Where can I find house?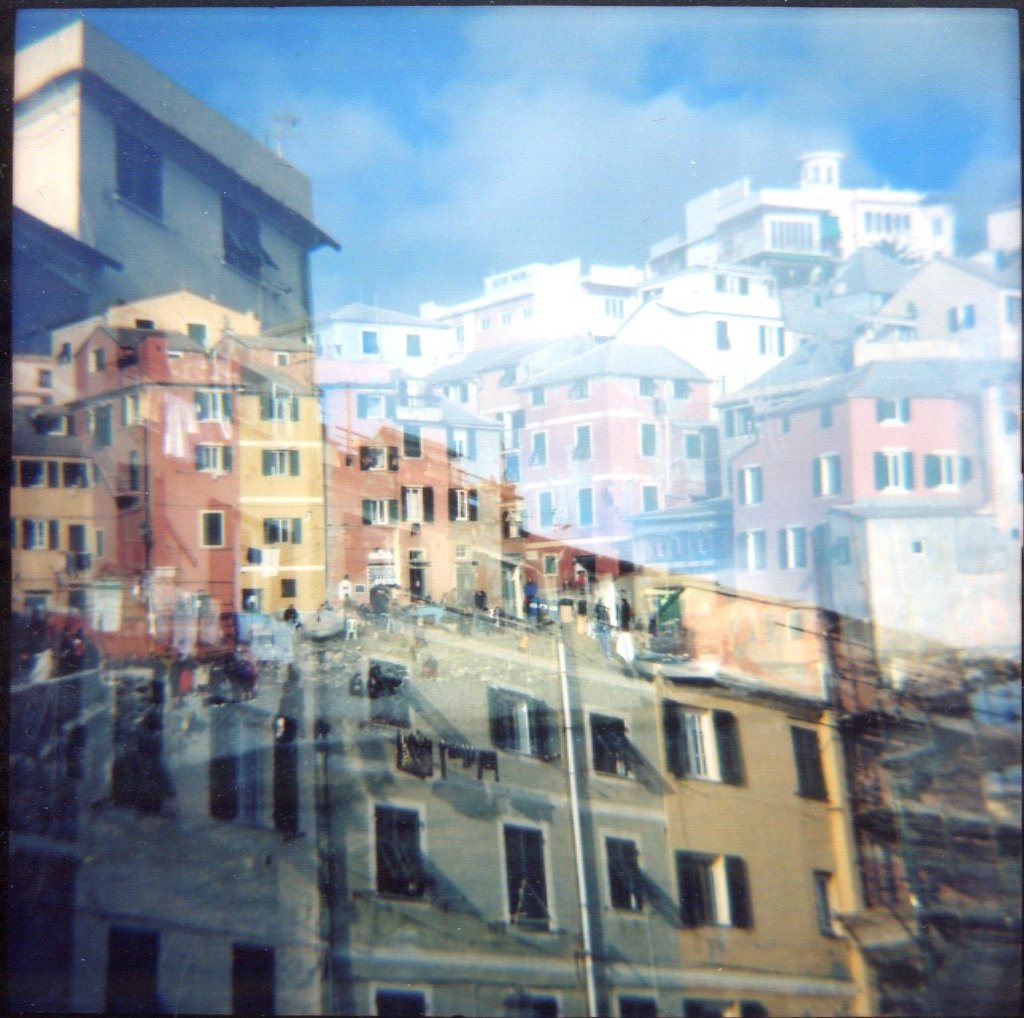
You can find it at <bbox>0, 287, 262, 426</bbox>.
